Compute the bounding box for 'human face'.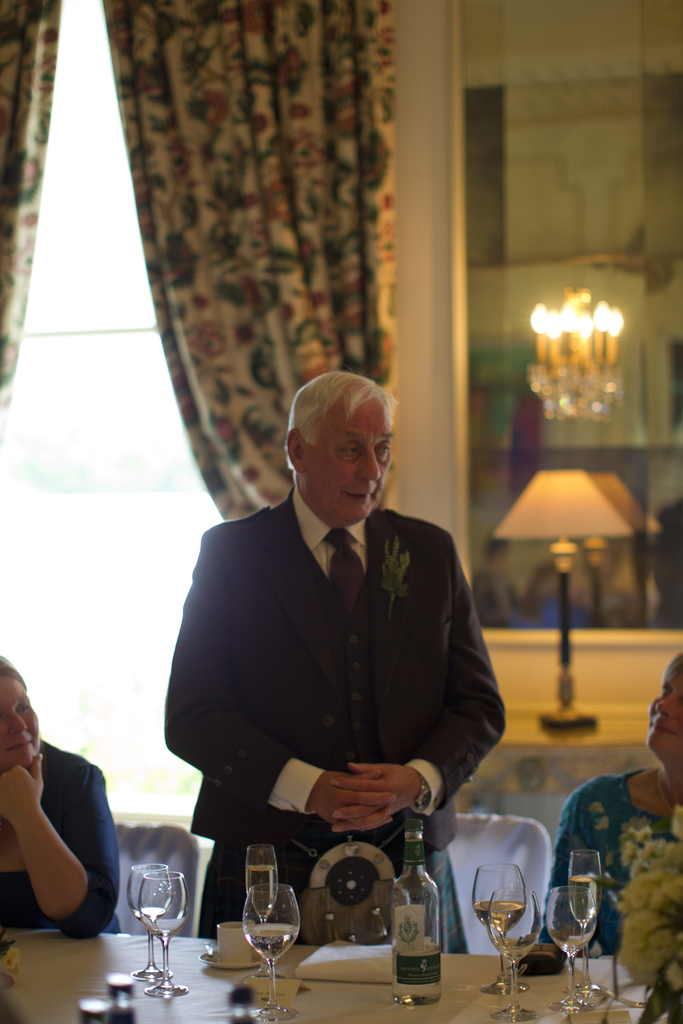
pyautogui.locateOnScreen(0, 679, 38, 769).
